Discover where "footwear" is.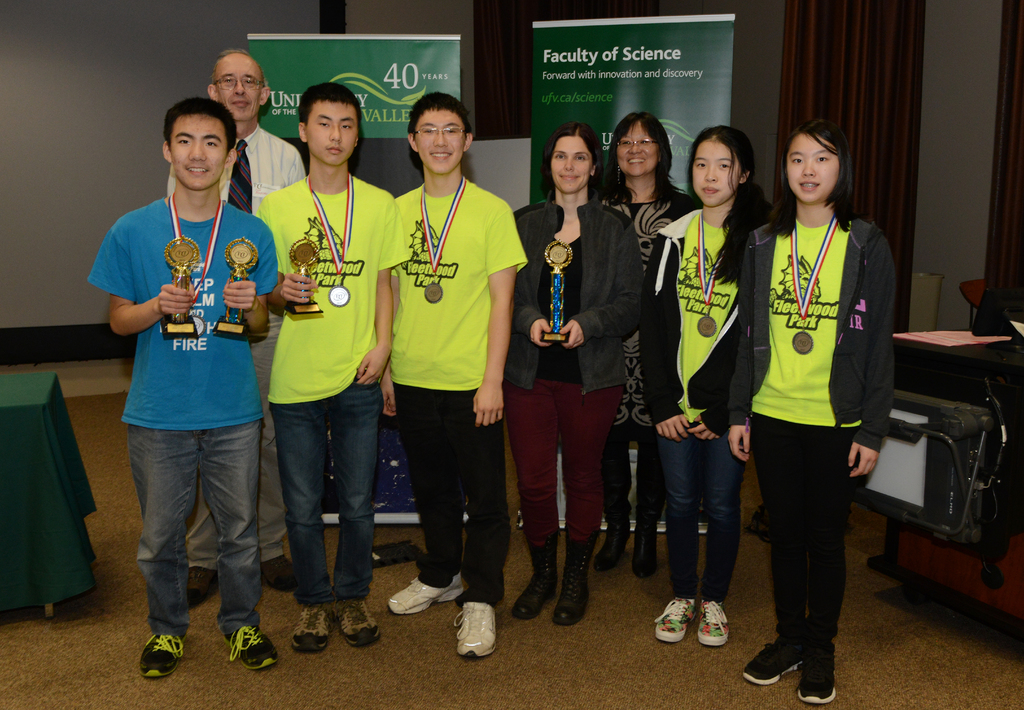
Discovered at l=223, t=623, r=279, b=672.
